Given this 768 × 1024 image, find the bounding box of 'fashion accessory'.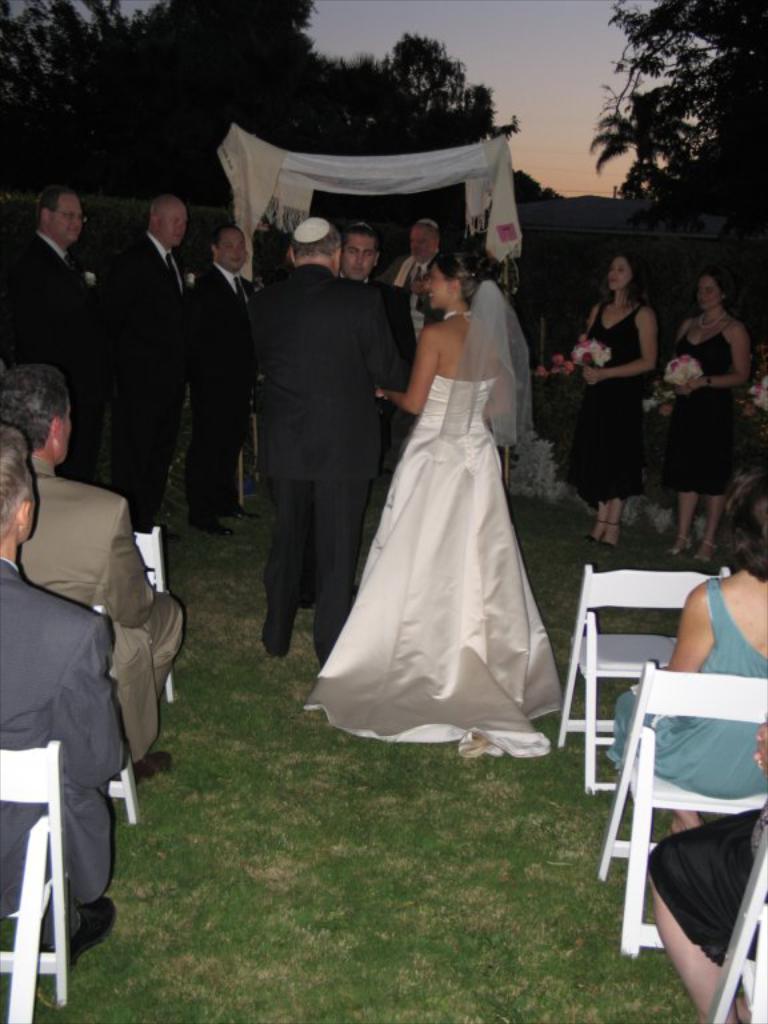
bbox(599, 519, 621, 549).
